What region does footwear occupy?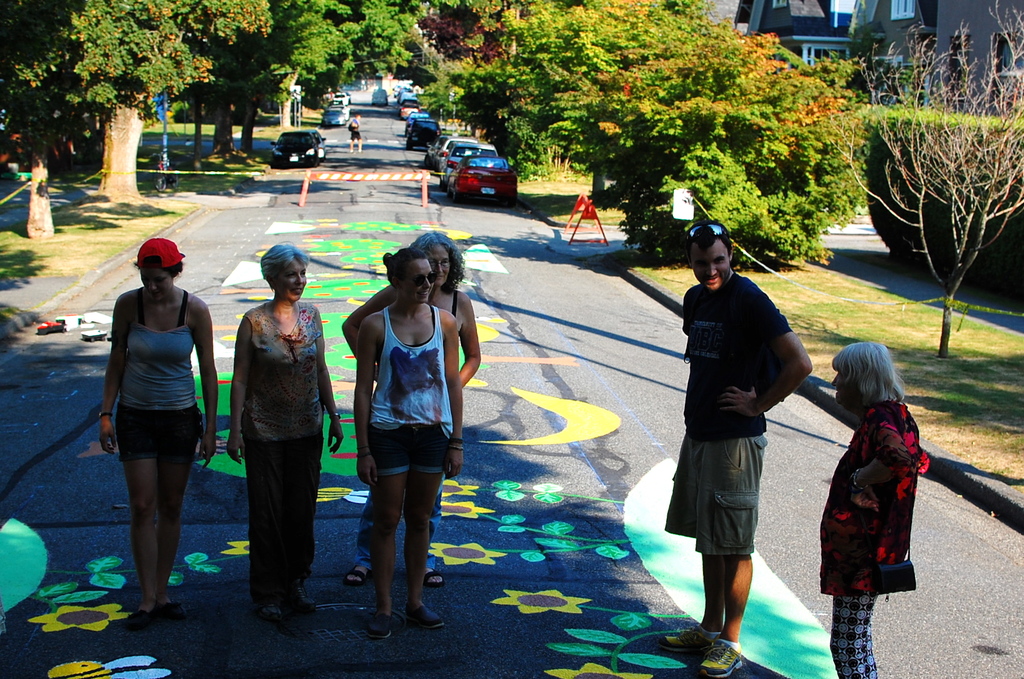
656,623,715,655.
